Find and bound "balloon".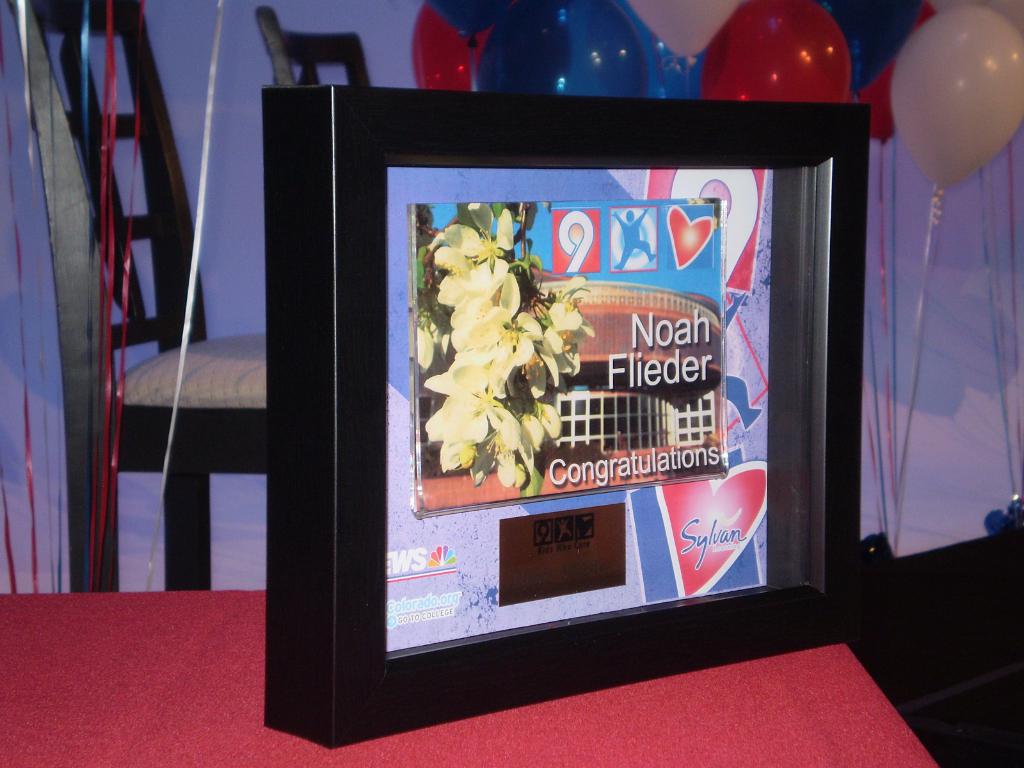
Bound: BBox(411, 1, 490, 94).
